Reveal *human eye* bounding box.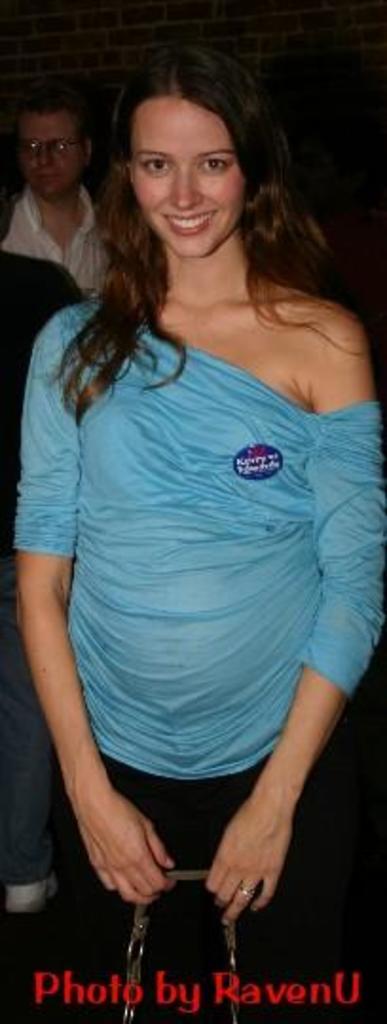
Revealed: {"left": 44, "top": 138, "right": 68, "bottom": 155}.
